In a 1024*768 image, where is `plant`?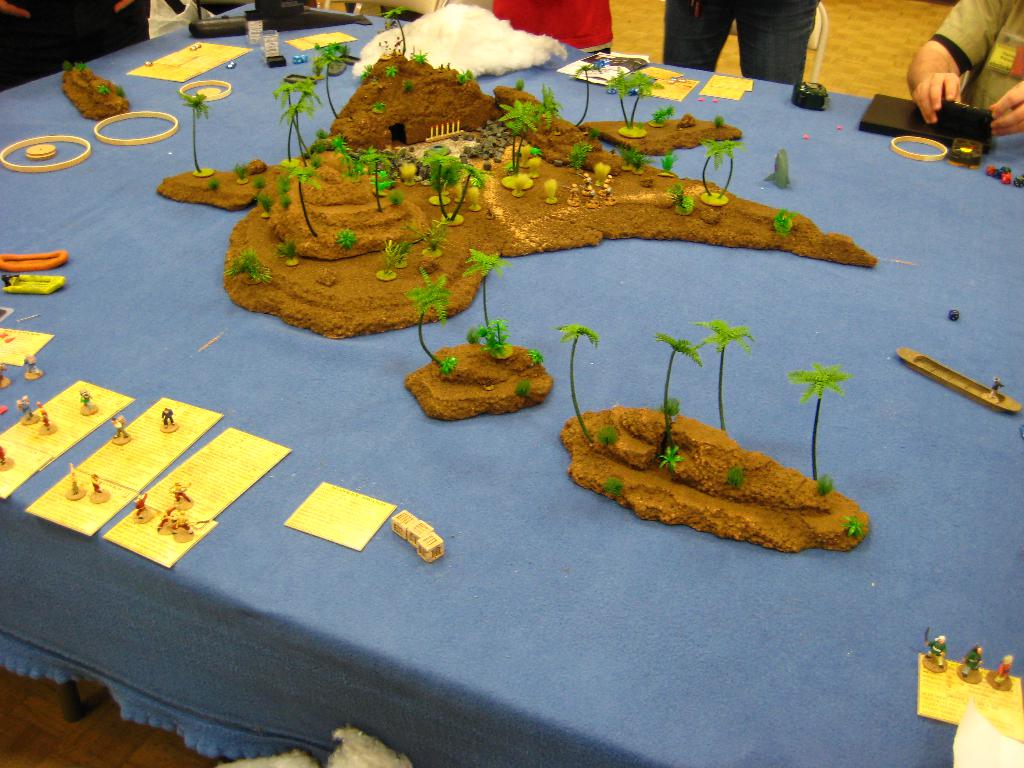
BBox(776, 209, 794, 233).
